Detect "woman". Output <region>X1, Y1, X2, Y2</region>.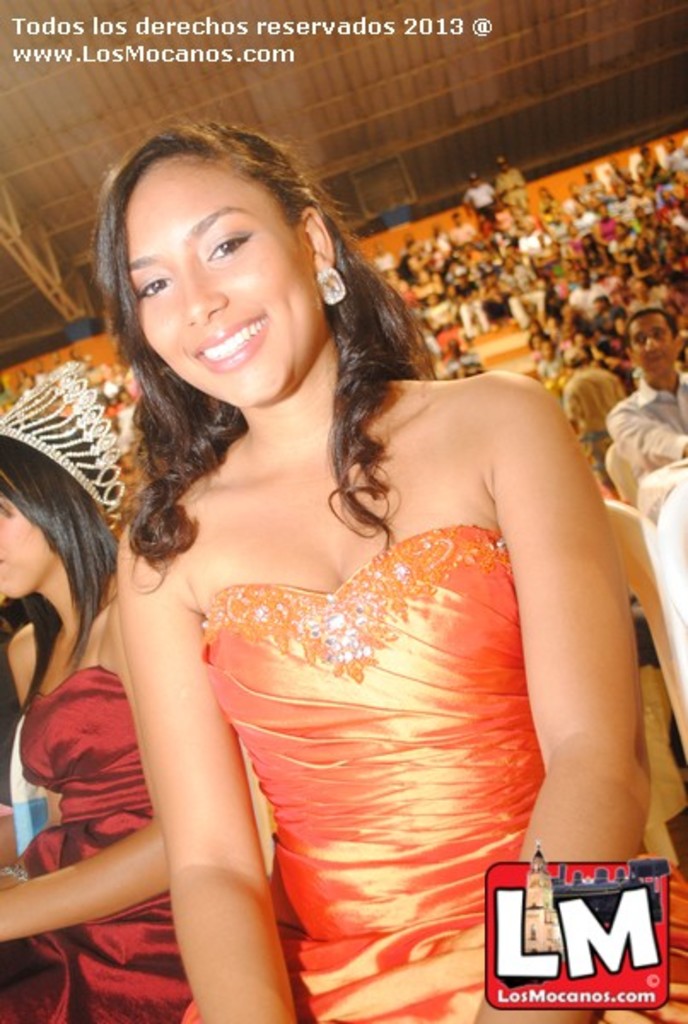
<region>155, 133, 686, 1022</region>.
